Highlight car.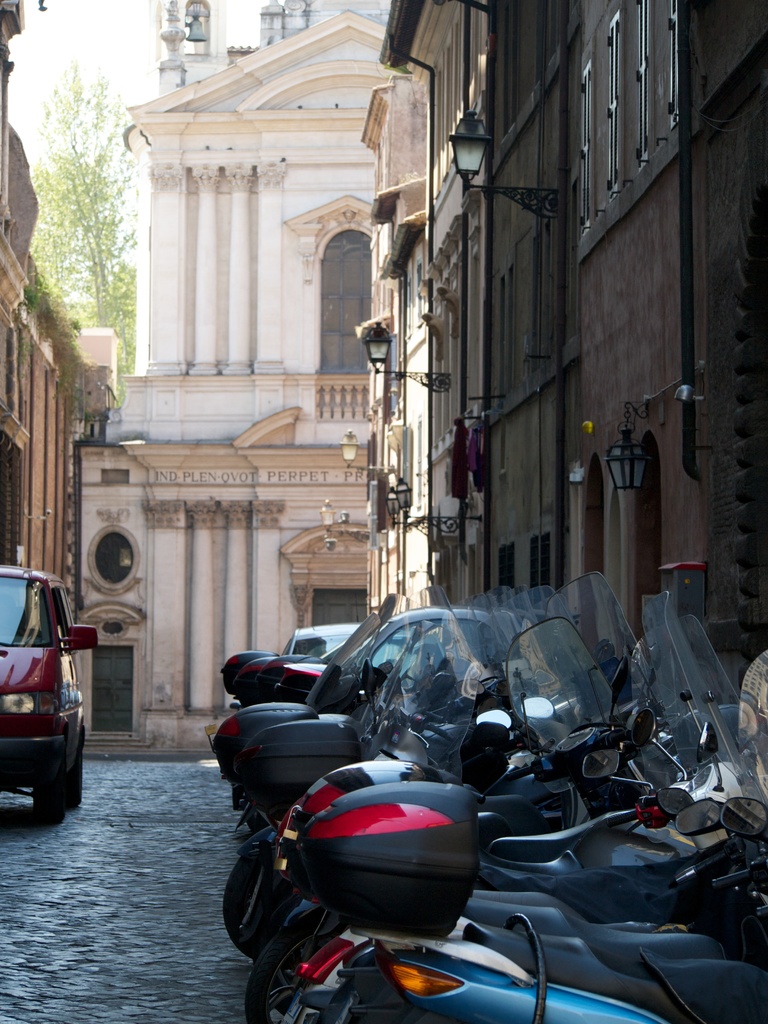
Highlighted region: (x1=0, y1=566, x2=101, y2=834).
